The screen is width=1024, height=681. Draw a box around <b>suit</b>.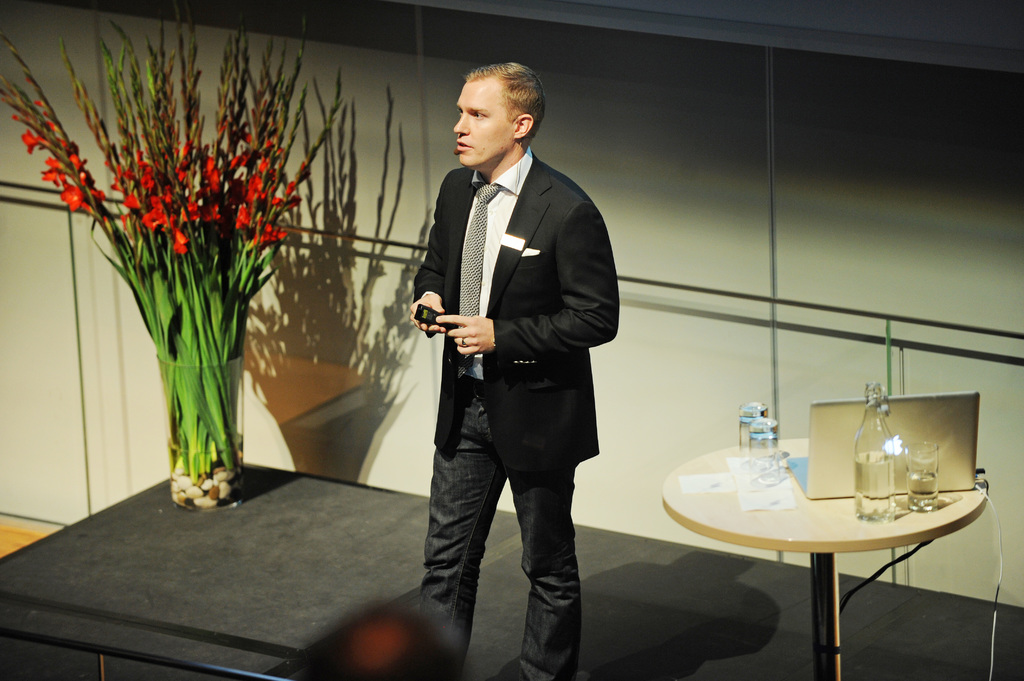
<bbox>413, 83, 607, 434</bbox>.
